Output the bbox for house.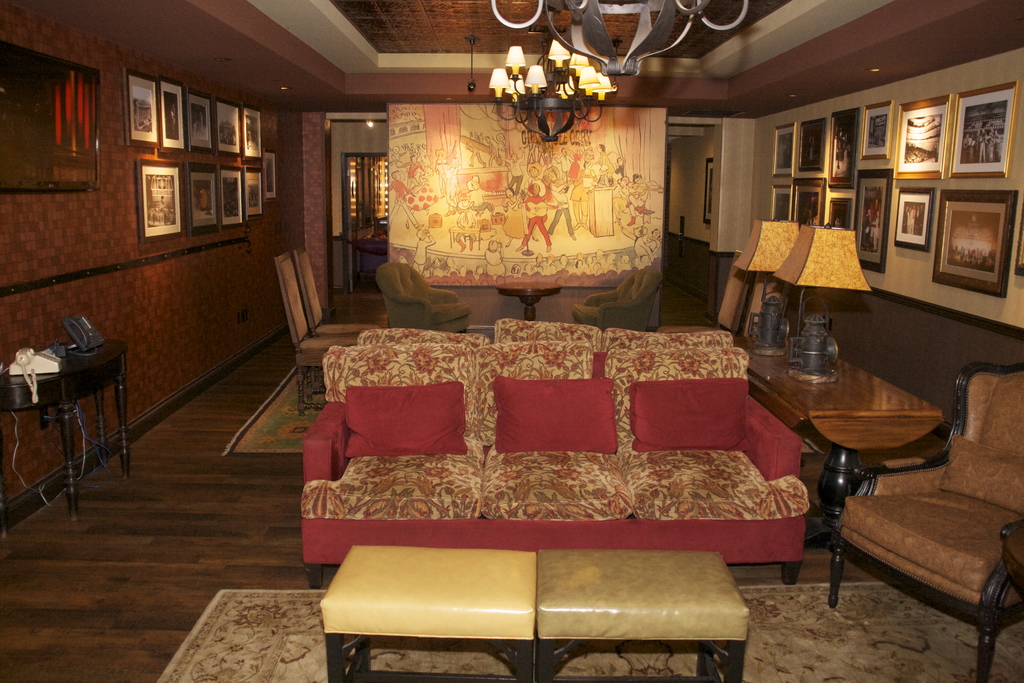
crop(25, 0, 980, 671).
